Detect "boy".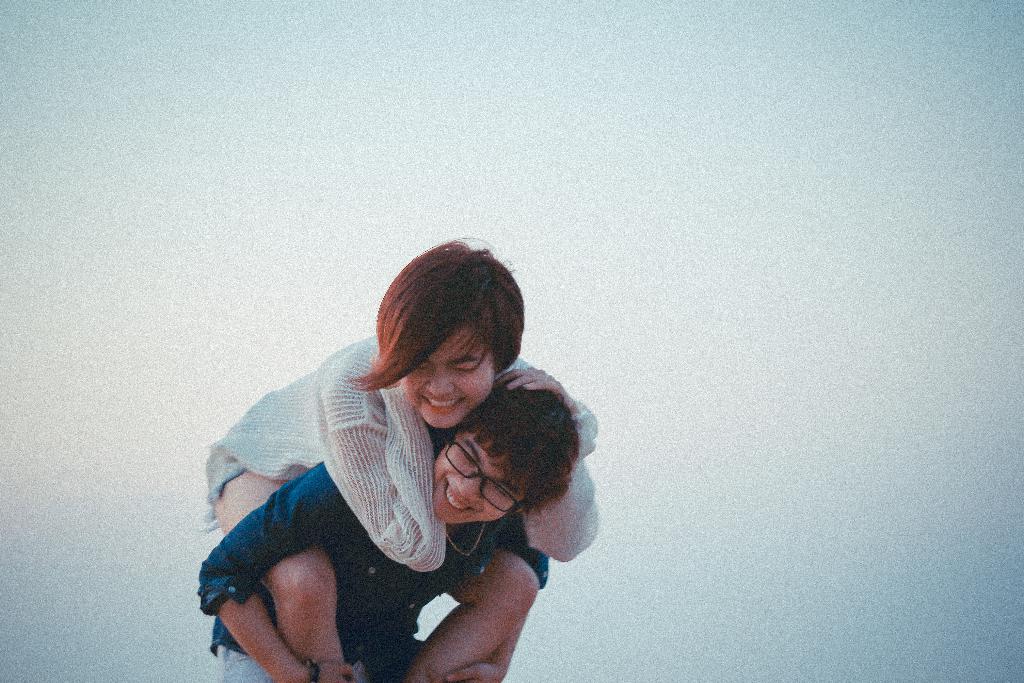
Detected at locate(194, 276, 591, 667).
